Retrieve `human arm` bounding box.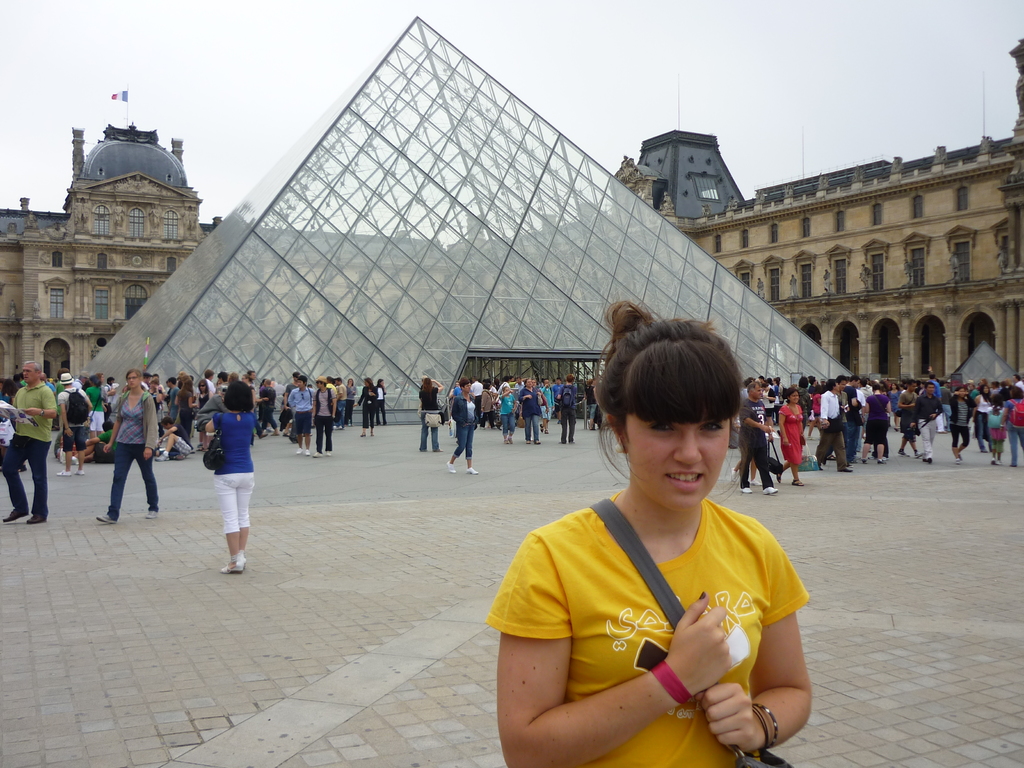
Bounding box: l=883, t=395, r=892, b=413.
